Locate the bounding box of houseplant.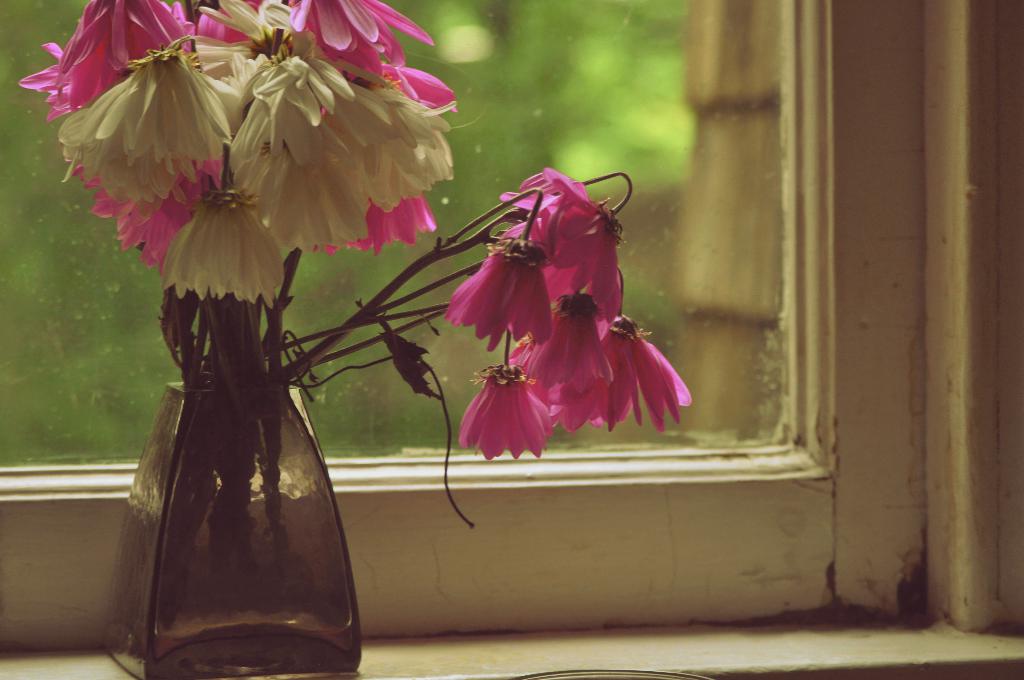
Bounding box: [15,0,701,679].
